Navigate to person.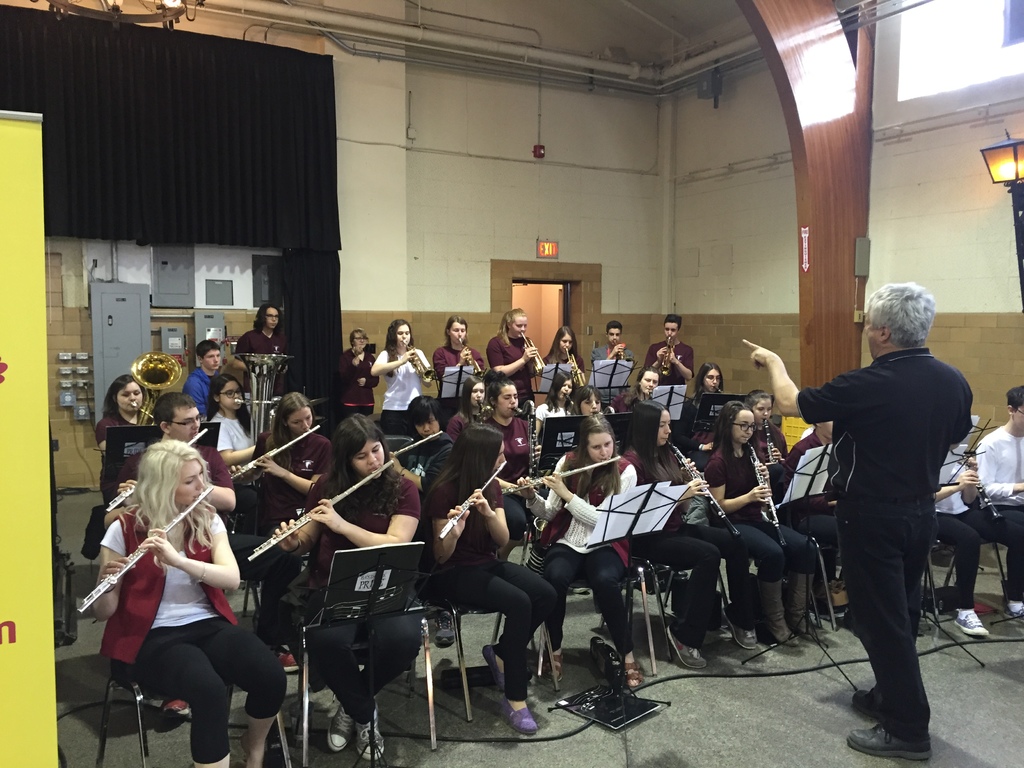
Navigation target: rect(484, 370, 548, 560).
